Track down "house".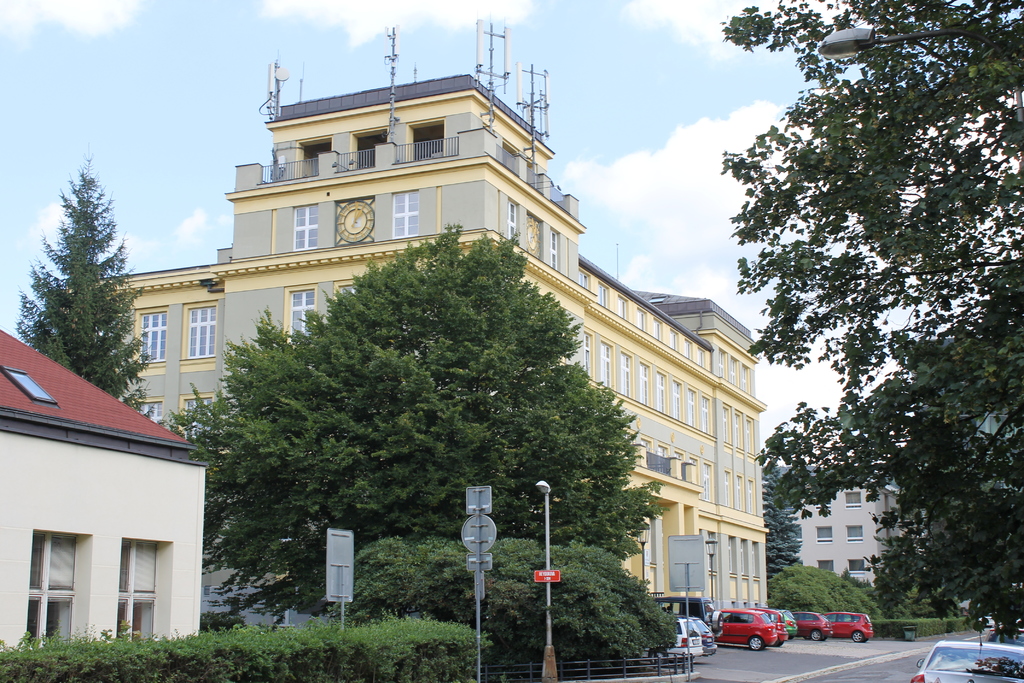
Tracked to 0, 329, 219, 648.
